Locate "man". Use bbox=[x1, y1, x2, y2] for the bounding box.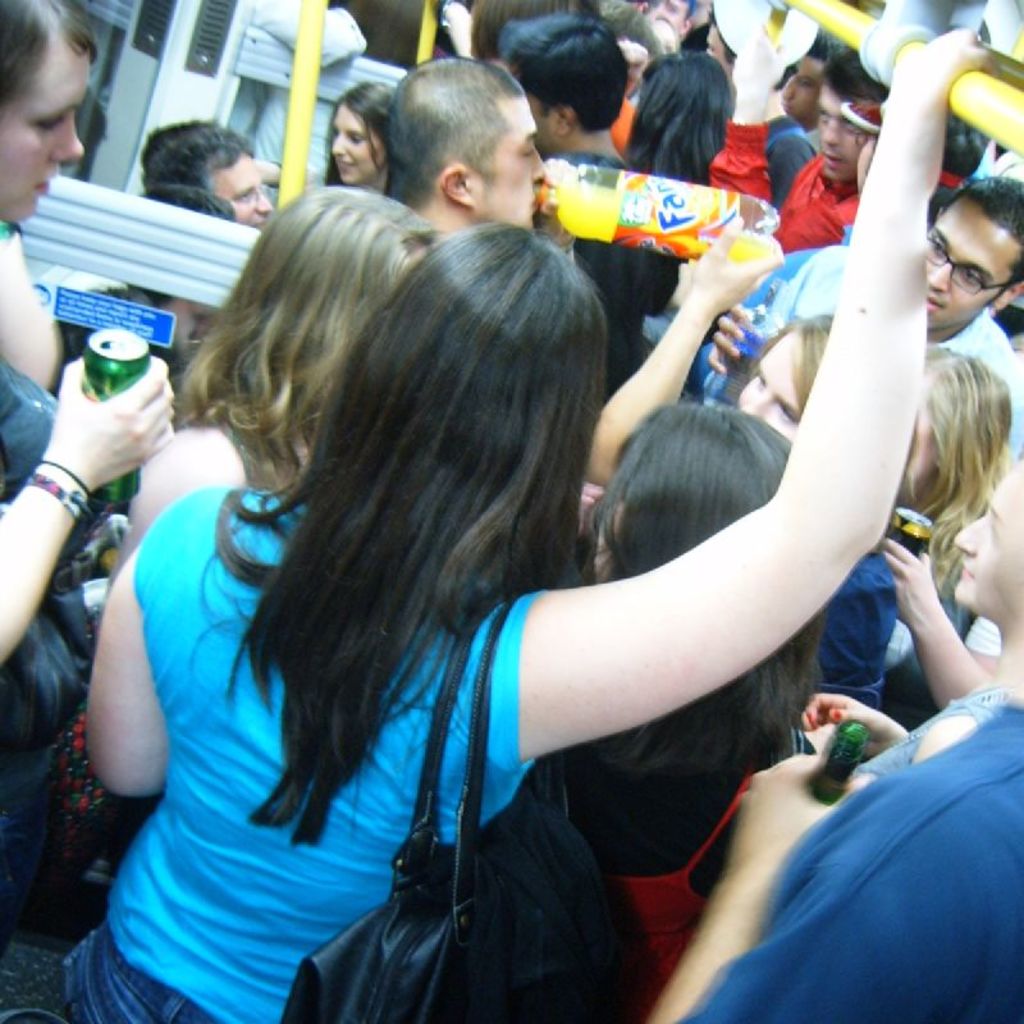
bbox=[379, 60, 559, 257].
